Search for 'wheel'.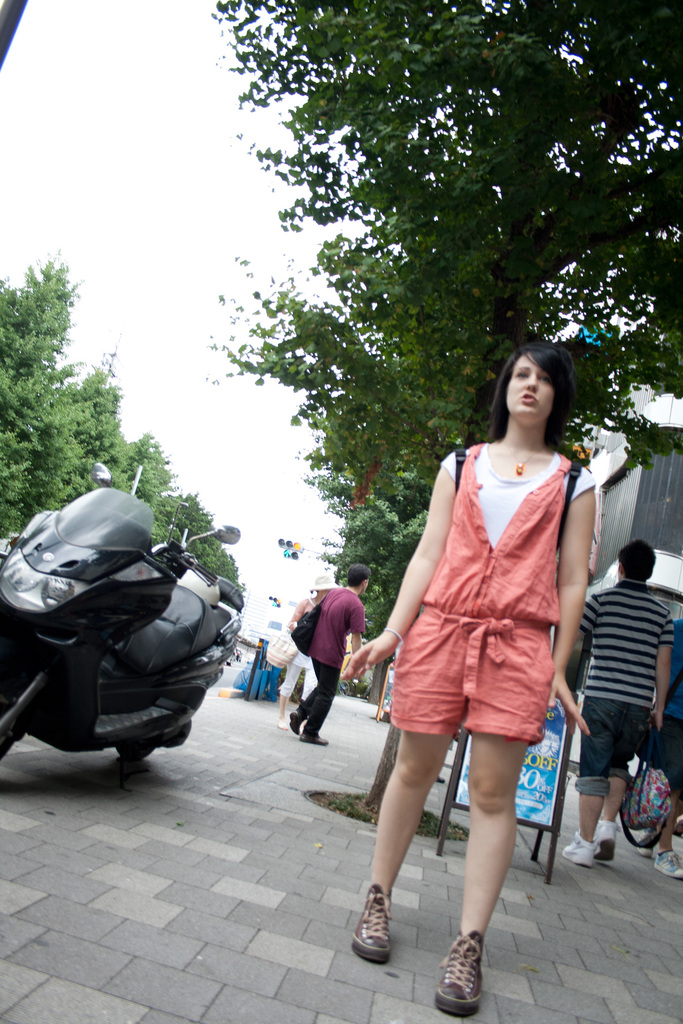
Found at box=[119, 744, 172, 762].
